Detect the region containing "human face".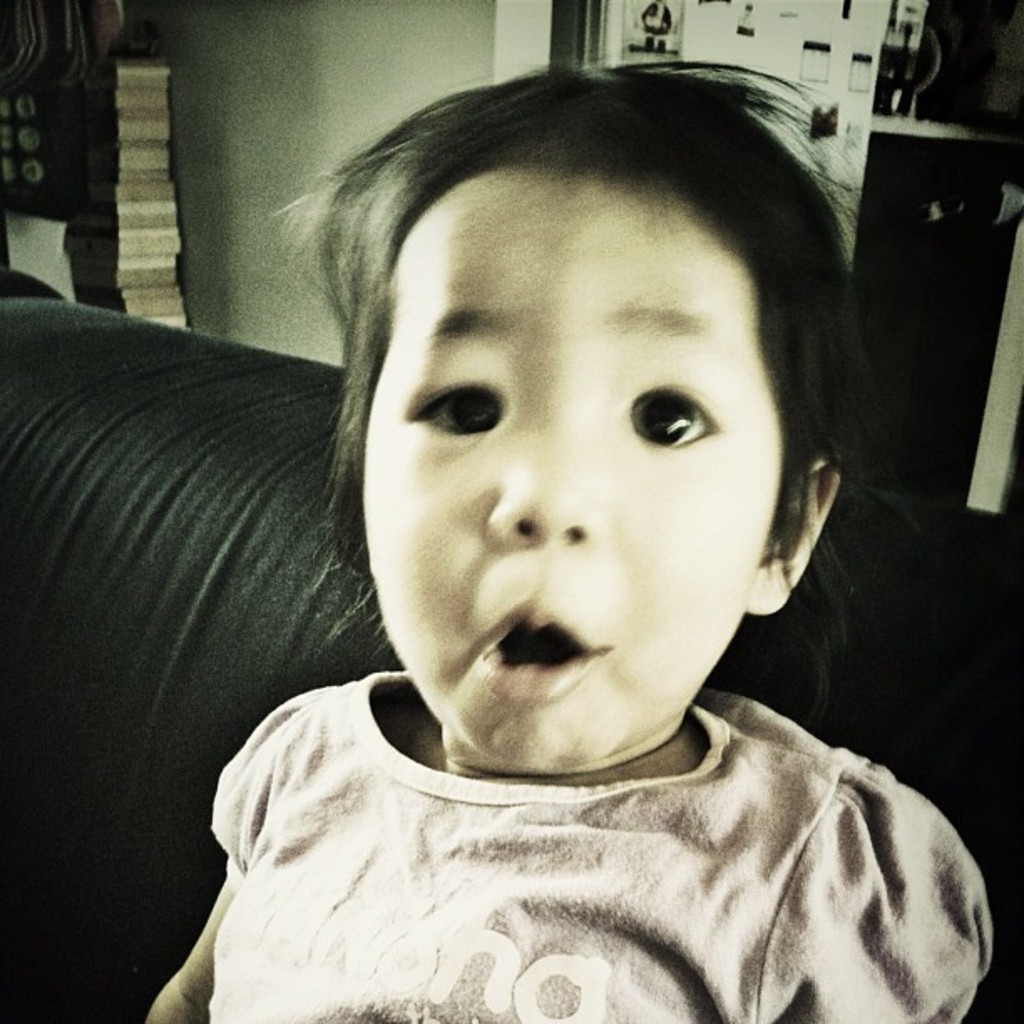
<box>361,169,786,773</box>.
